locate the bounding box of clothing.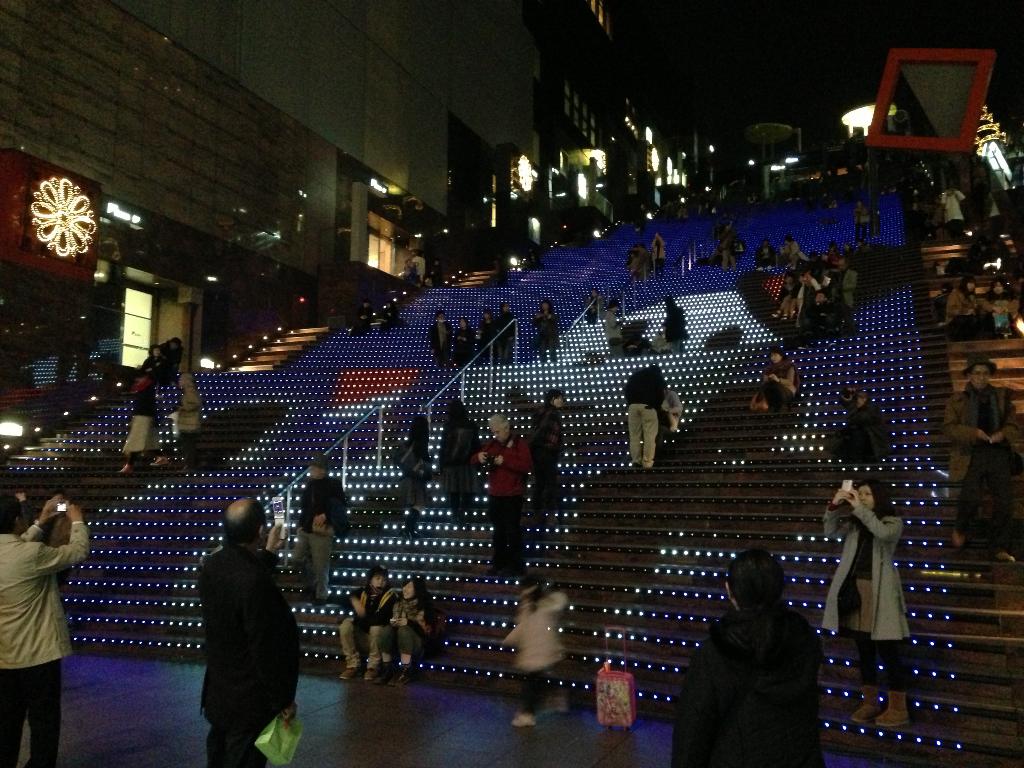
Bounding box: <bbox>374, 600, 426, 655</bbox>.
